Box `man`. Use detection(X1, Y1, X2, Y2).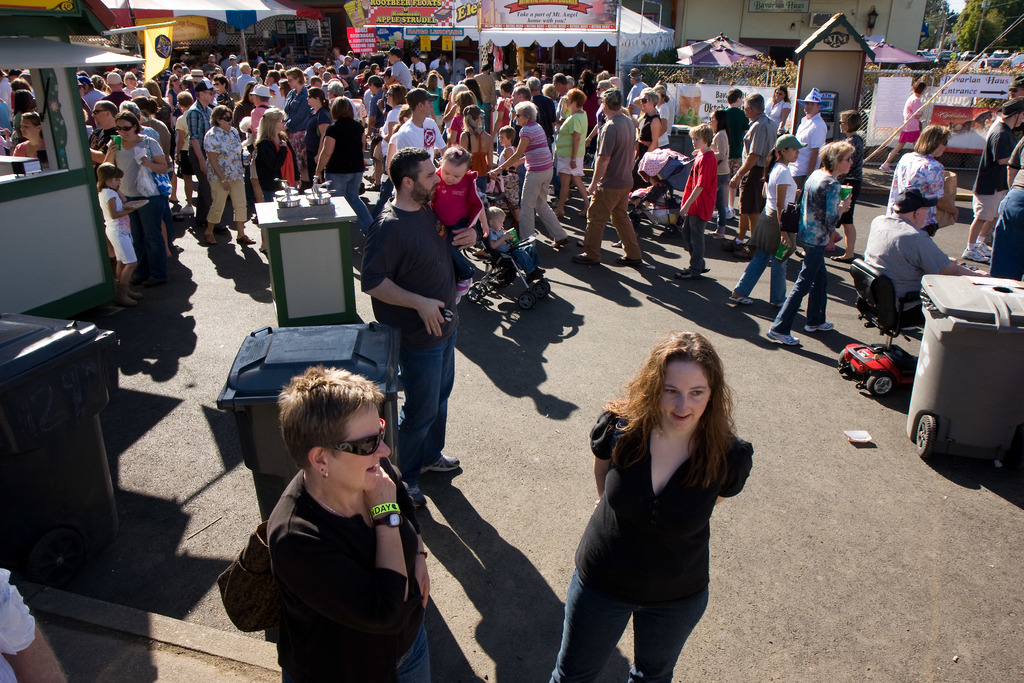
detection(715, 86, 756, 218).
